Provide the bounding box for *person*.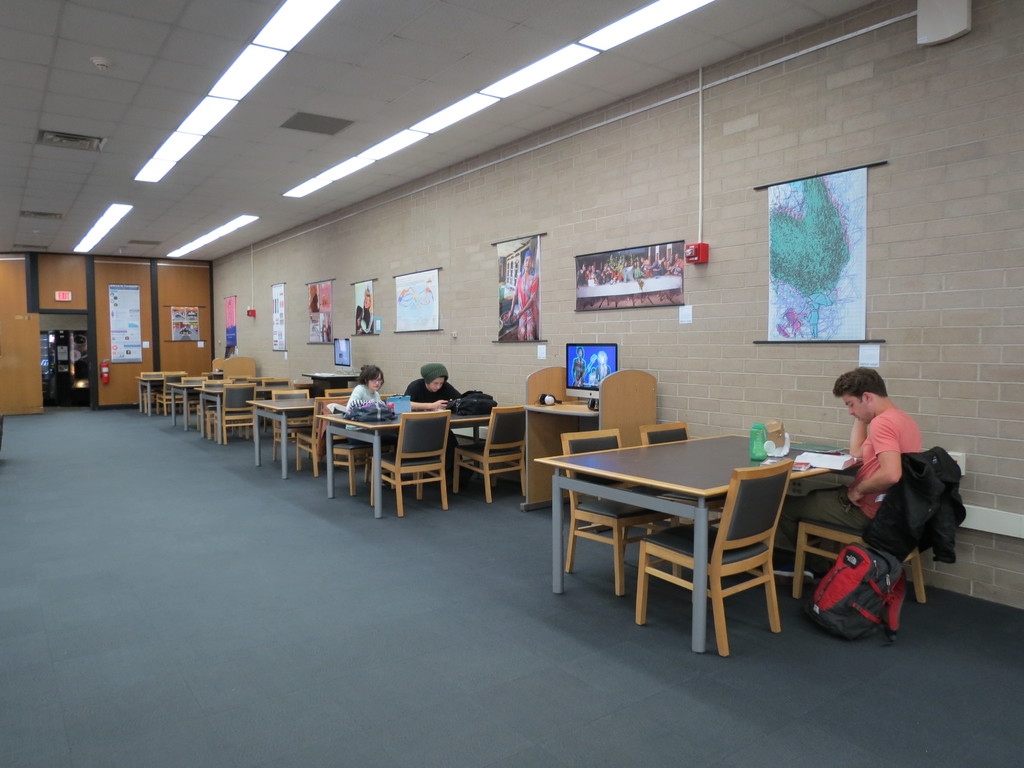
locate(353, 286, 375, 334).
